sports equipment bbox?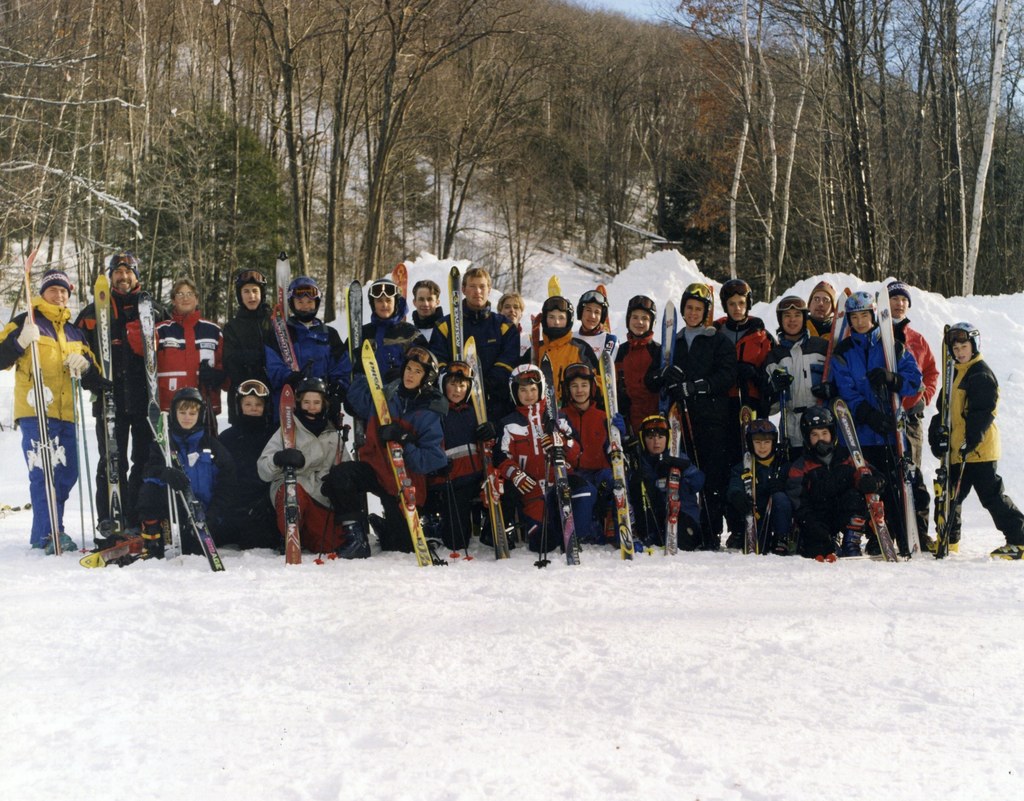
box=[596, 285, 617, 333]
